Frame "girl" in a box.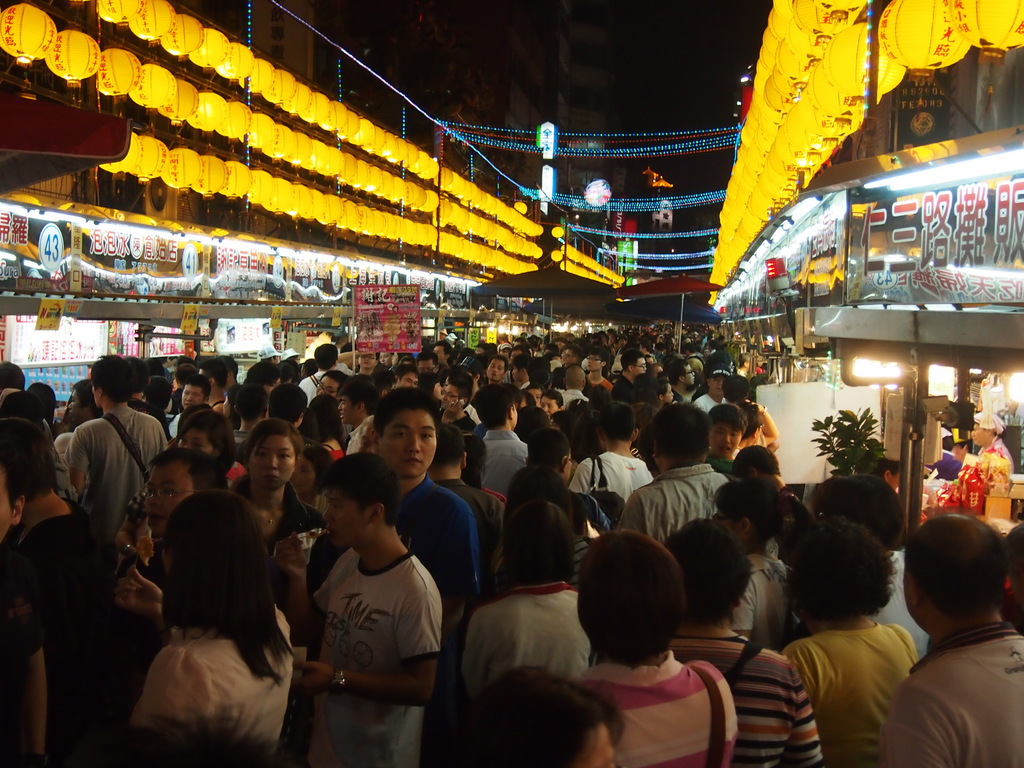
locate(291, 439, 333, 512).
